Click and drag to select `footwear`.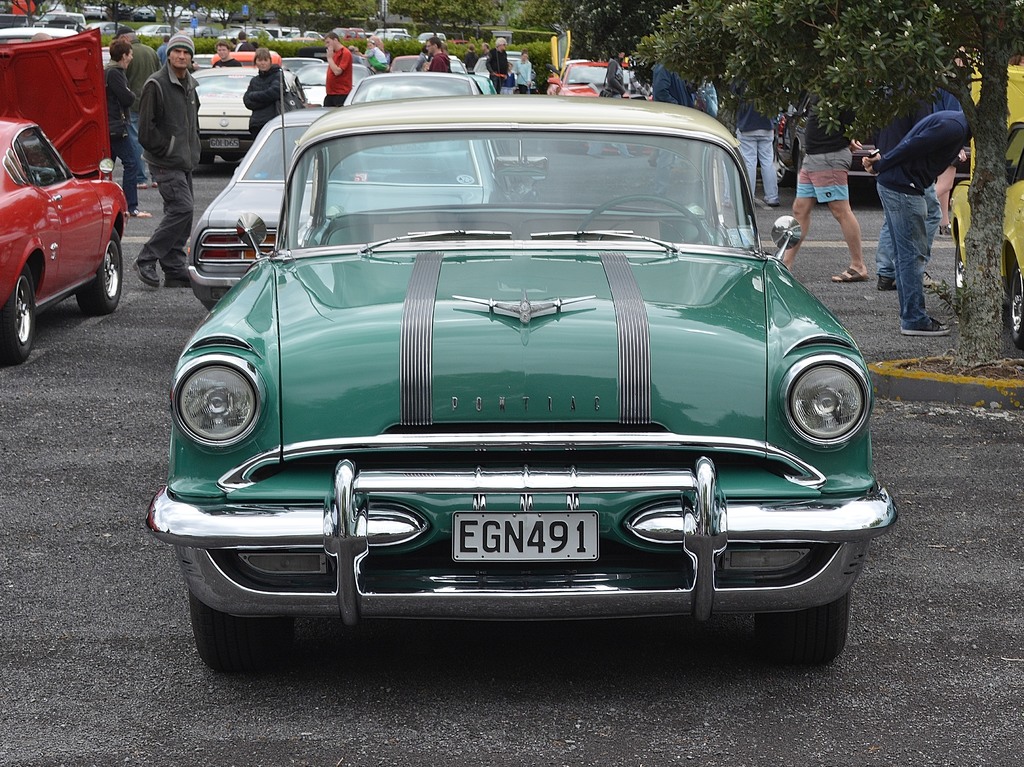
Selection: rect(903, 318, 953, 336).
